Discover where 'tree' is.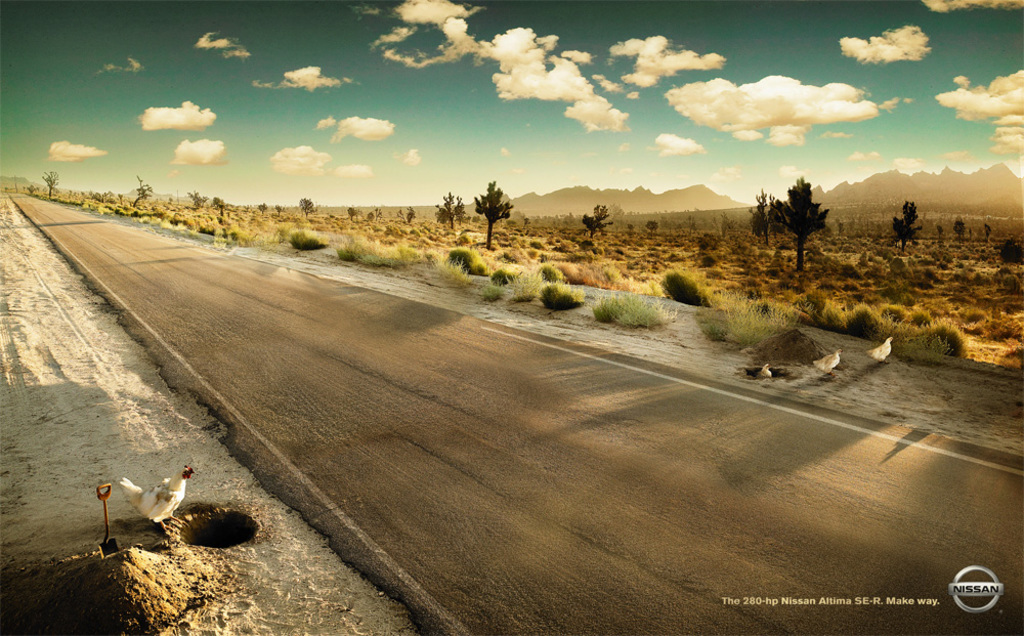
Discovered at region(775, 166, 841, 257).
